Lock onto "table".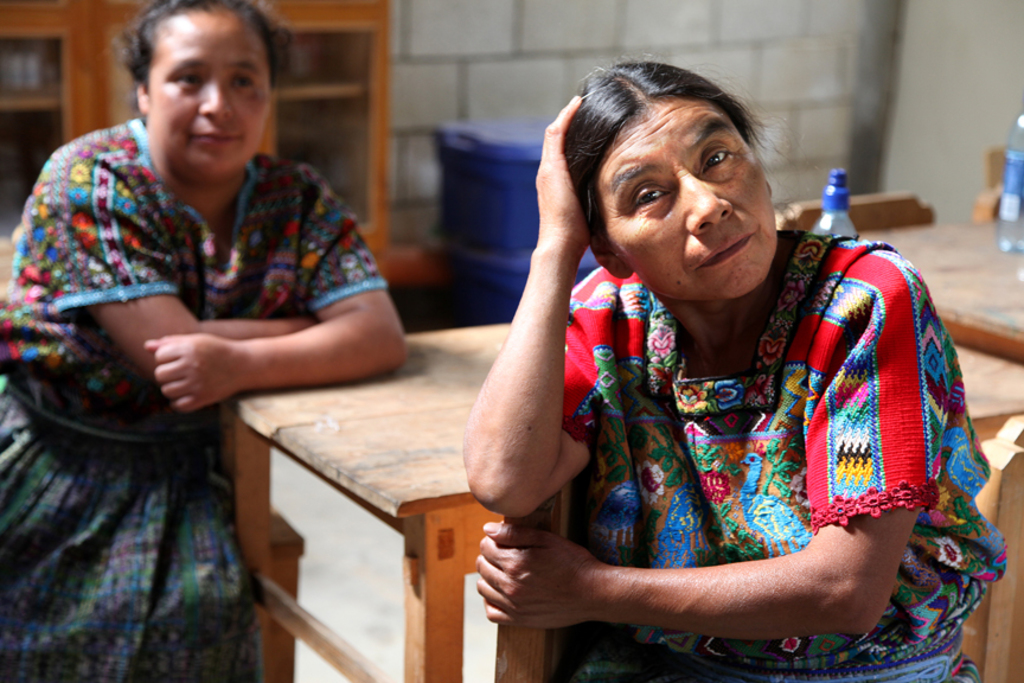
Locked: 223 321 1023 682.
